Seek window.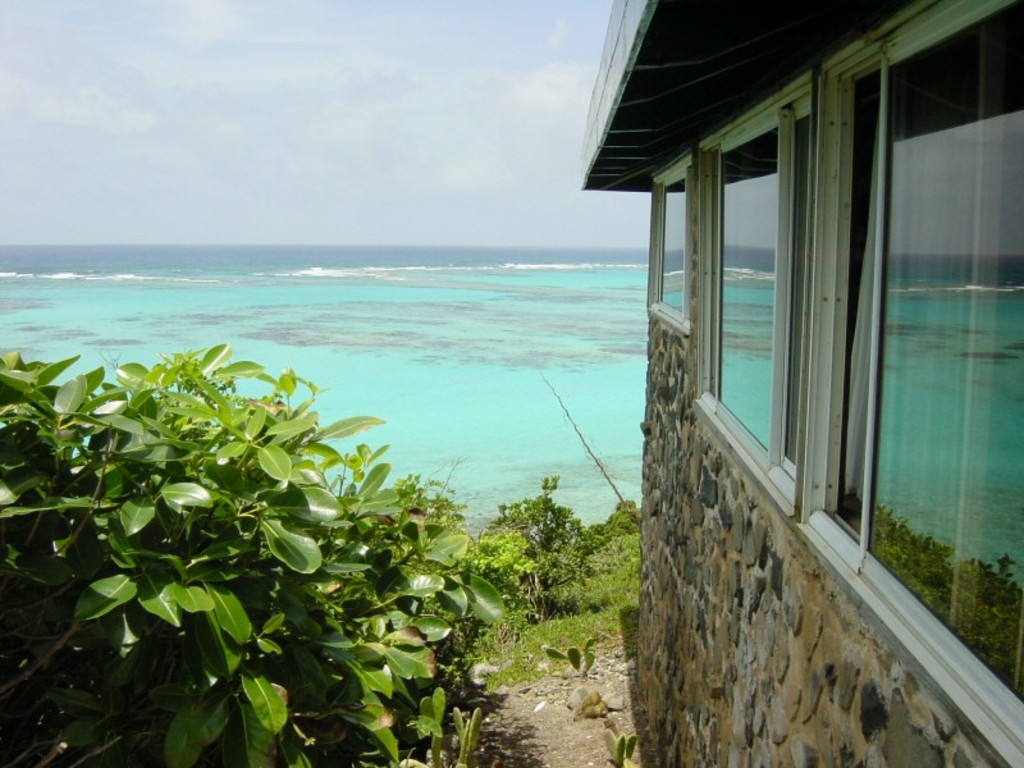
box=[812, 0, 1009, 622].
